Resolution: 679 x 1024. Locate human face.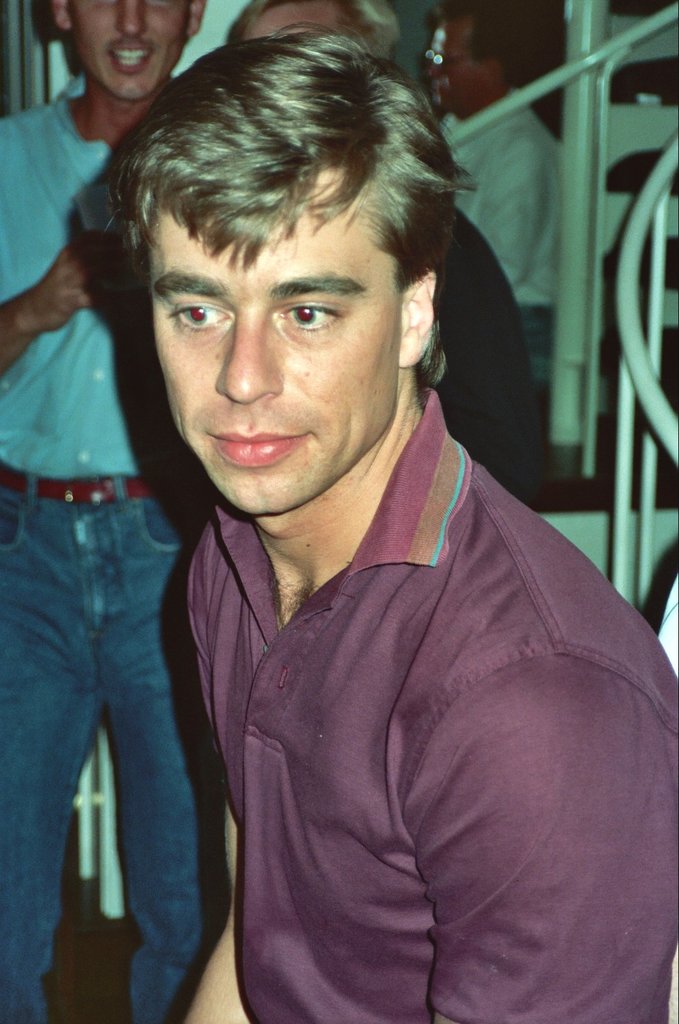
{"left": 236, "top": 0, "right": 353, "bottom": 51}.
